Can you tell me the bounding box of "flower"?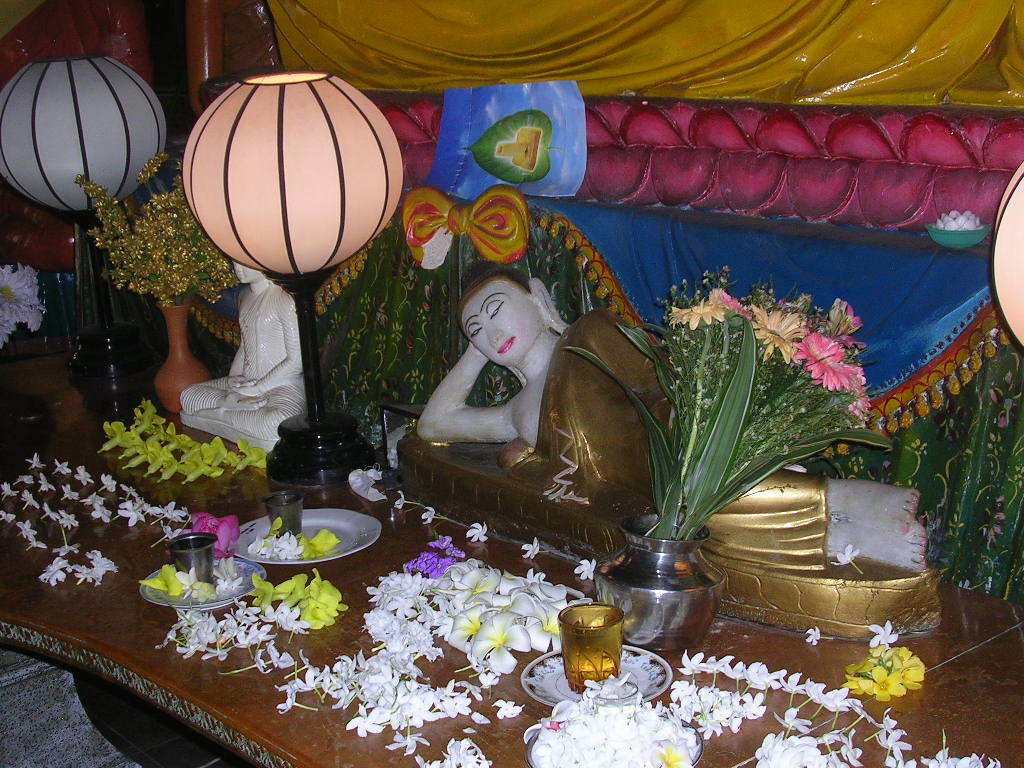
{"x1": 55, "y1": 531, "x2": 82, "y2": 554}.
